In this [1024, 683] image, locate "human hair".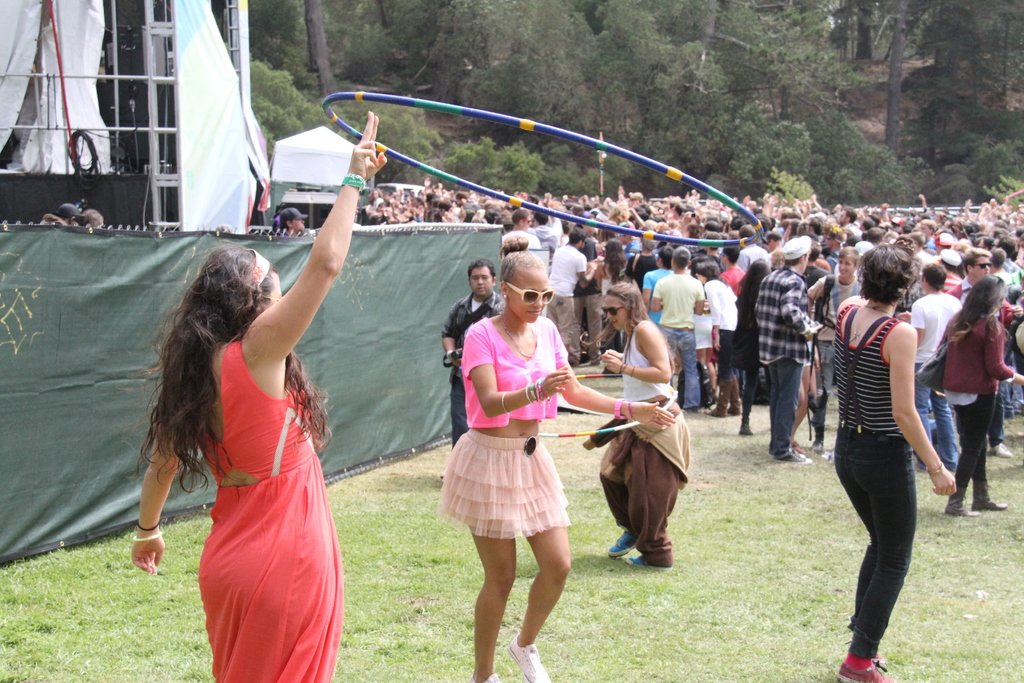
Bounding box: (673, 245, 689, 270).
